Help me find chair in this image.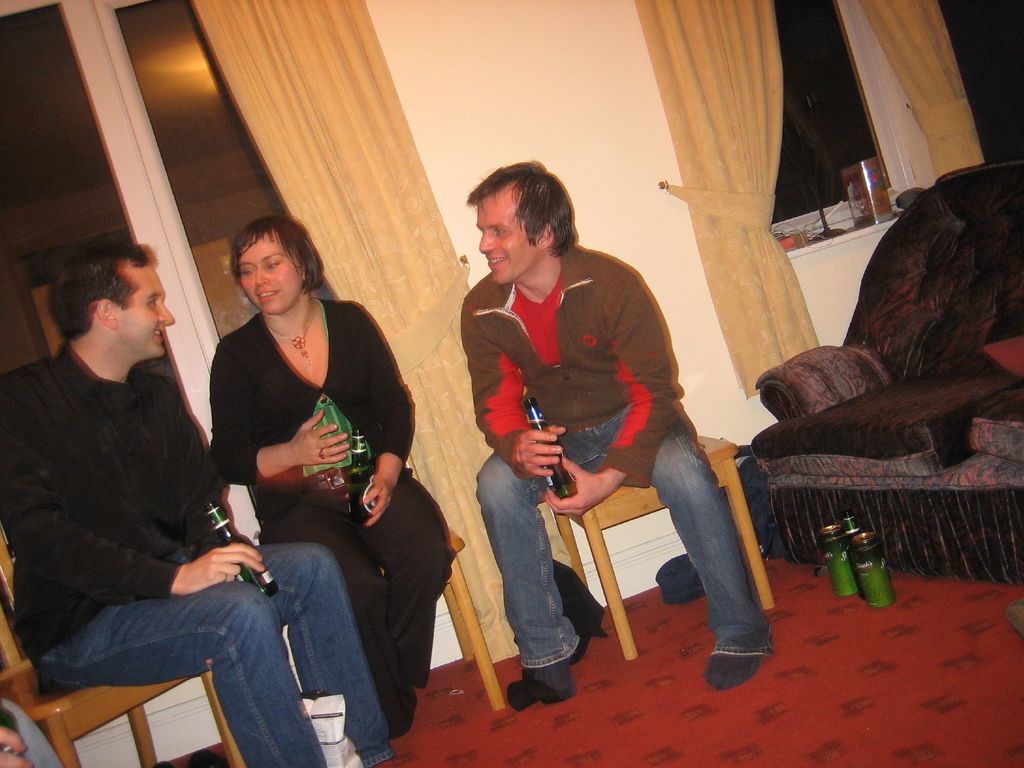
Found it: select_region(0, 518, 253, 765).
